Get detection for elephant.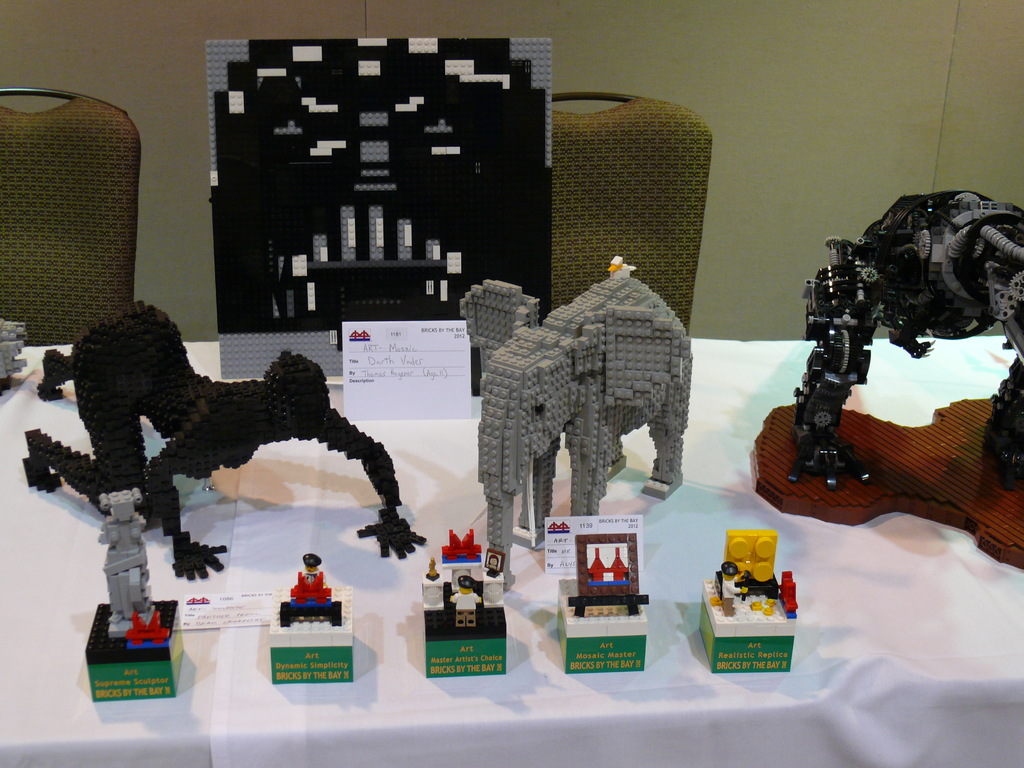
Detection: [left=438, top=266, right=707, bottom=553].
